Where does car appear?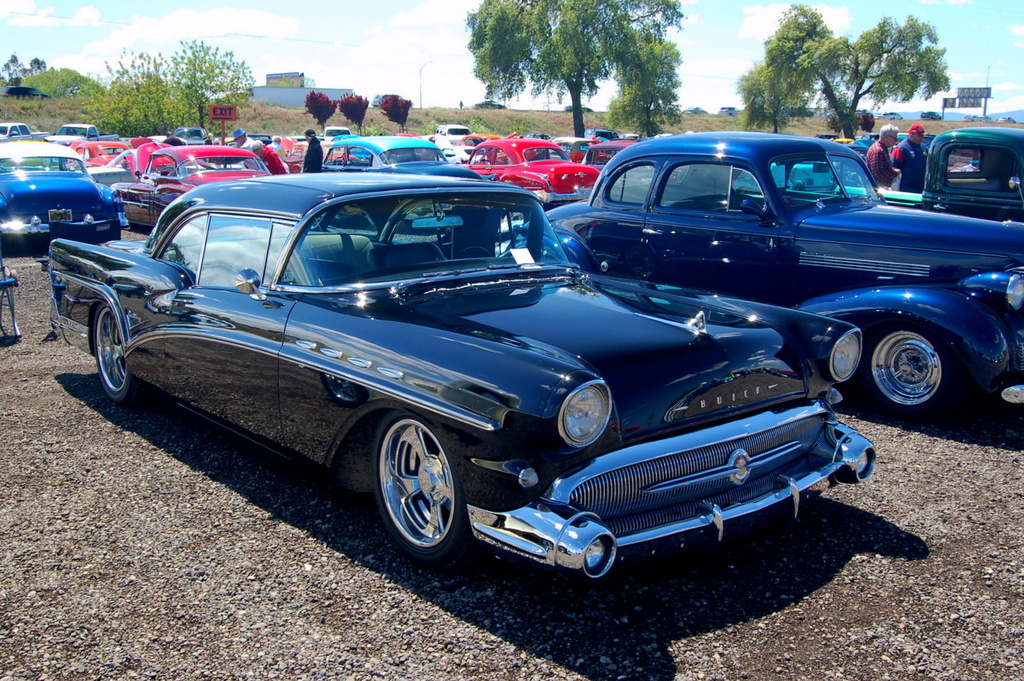
Appears at [x1=719, y1=104, x2=740, y2=115].
